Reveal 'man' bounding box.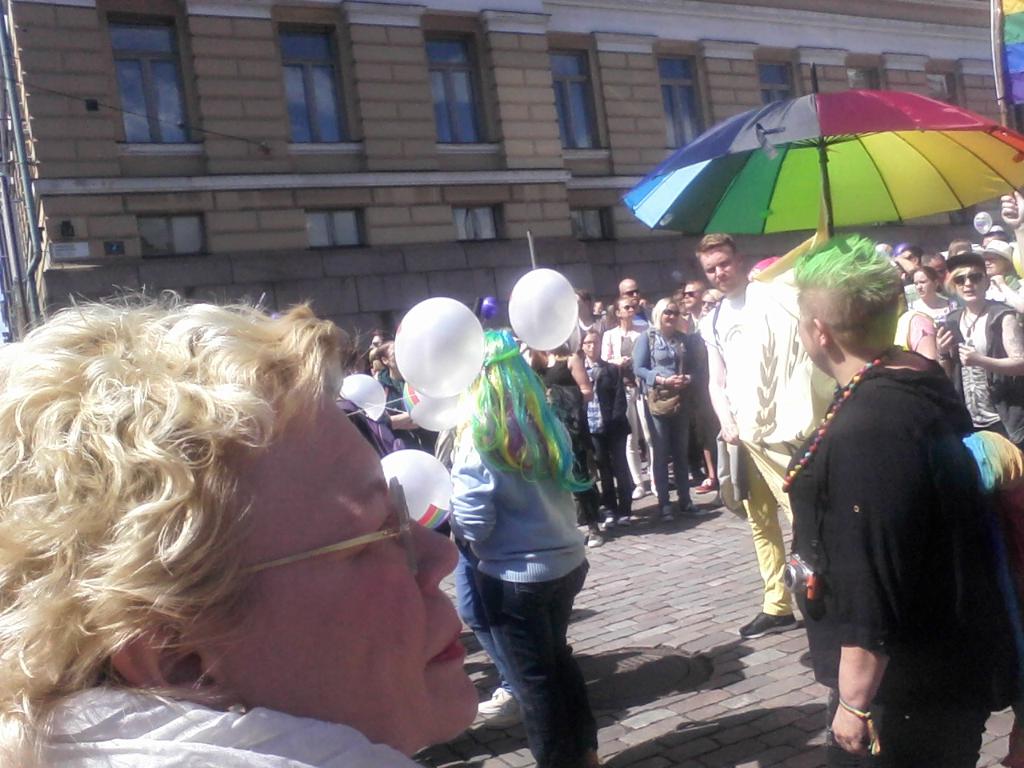
Revealed: 672, 210, 848, 645.
